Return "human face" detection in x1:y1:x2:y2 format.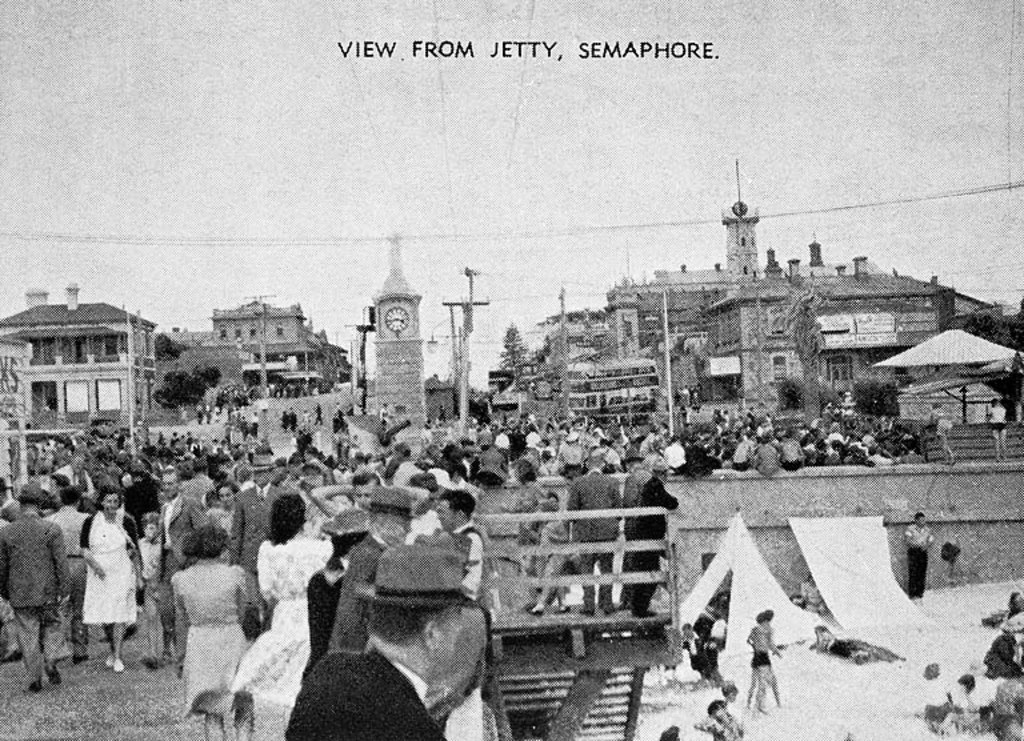
164:472:172:494.
